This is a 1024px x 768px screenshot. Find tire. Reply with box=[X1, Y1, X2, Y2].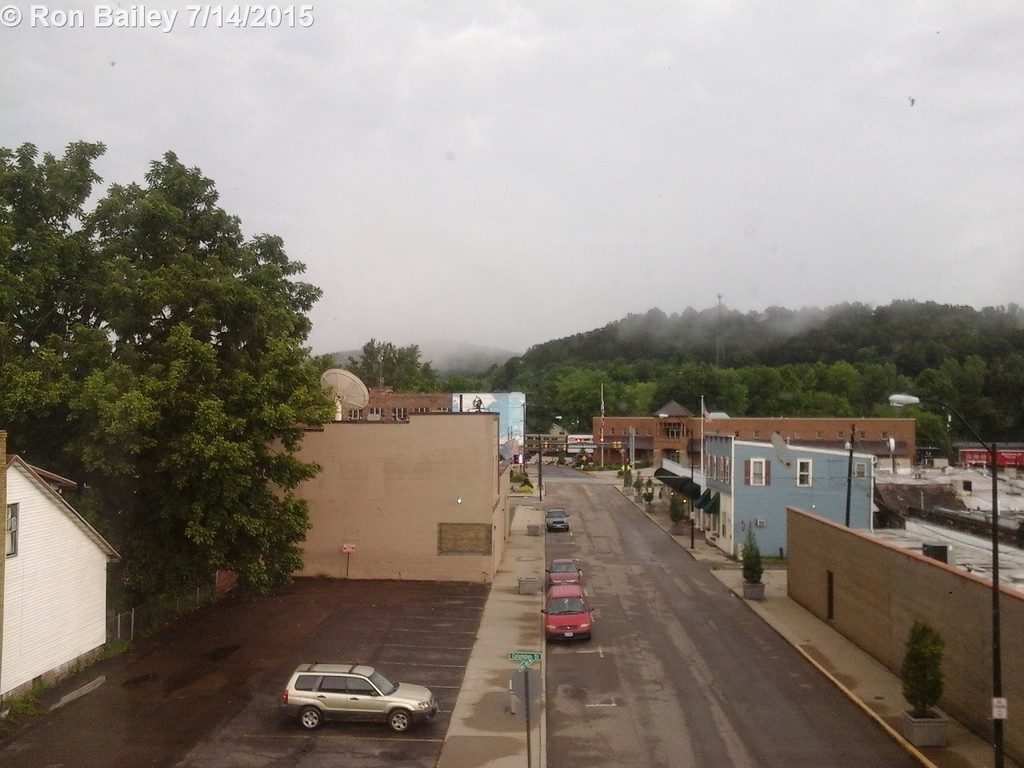
box=[299, 707, 320, 730].
